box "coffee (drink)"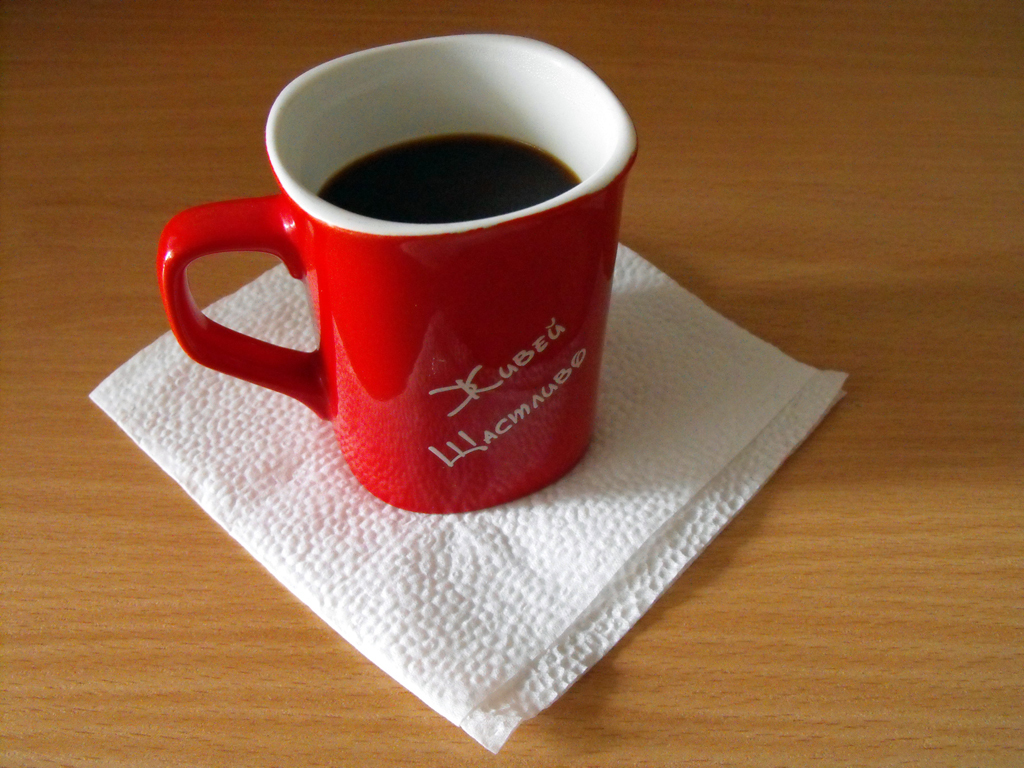
bbox=(157, 32, 628, 543)
